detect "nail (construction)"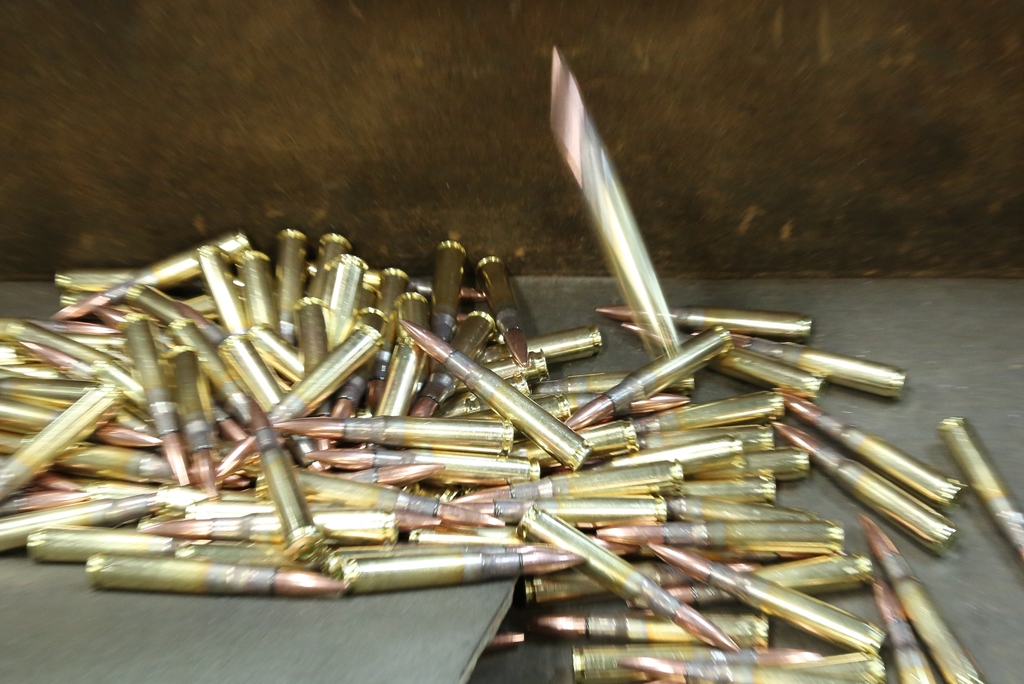
left=92, top=558, right=353, bottom=592
